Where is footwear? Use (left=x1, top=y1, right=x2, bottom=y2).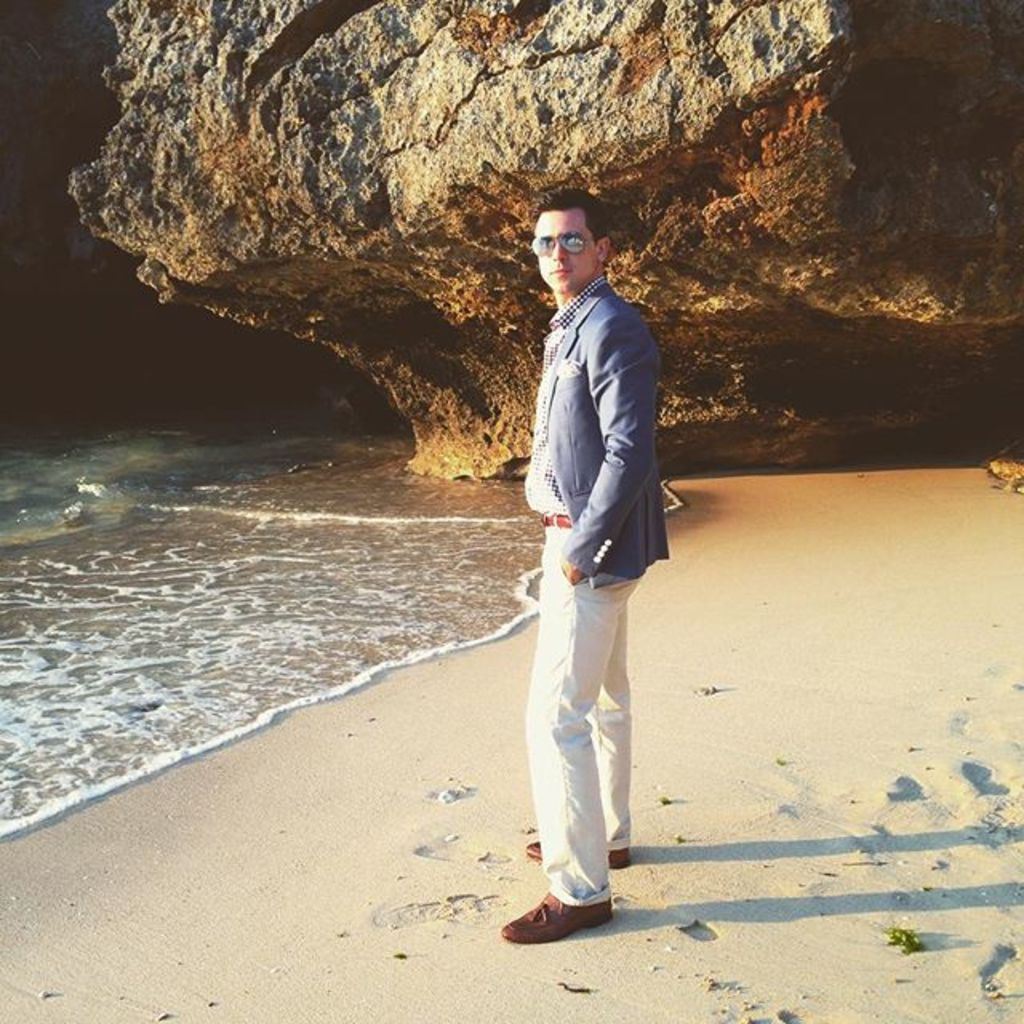
(left=530, top=835, right=630, bottom=864).
